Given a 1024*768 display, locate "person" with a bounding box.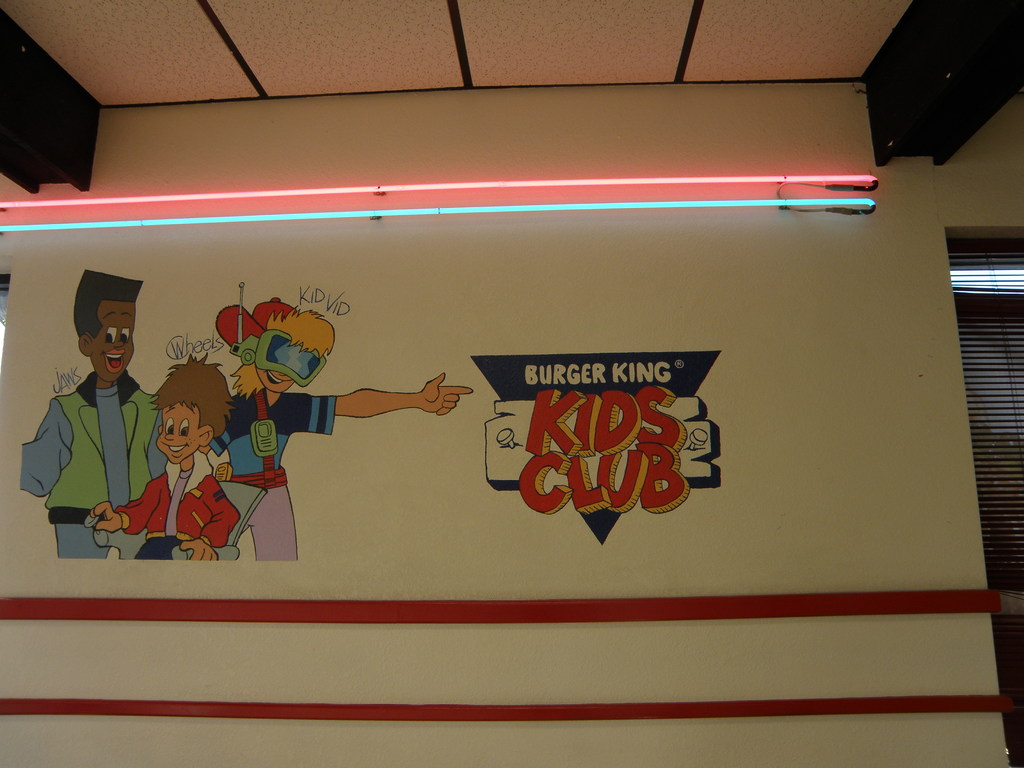
Located: [16, 268, 156, 559].
